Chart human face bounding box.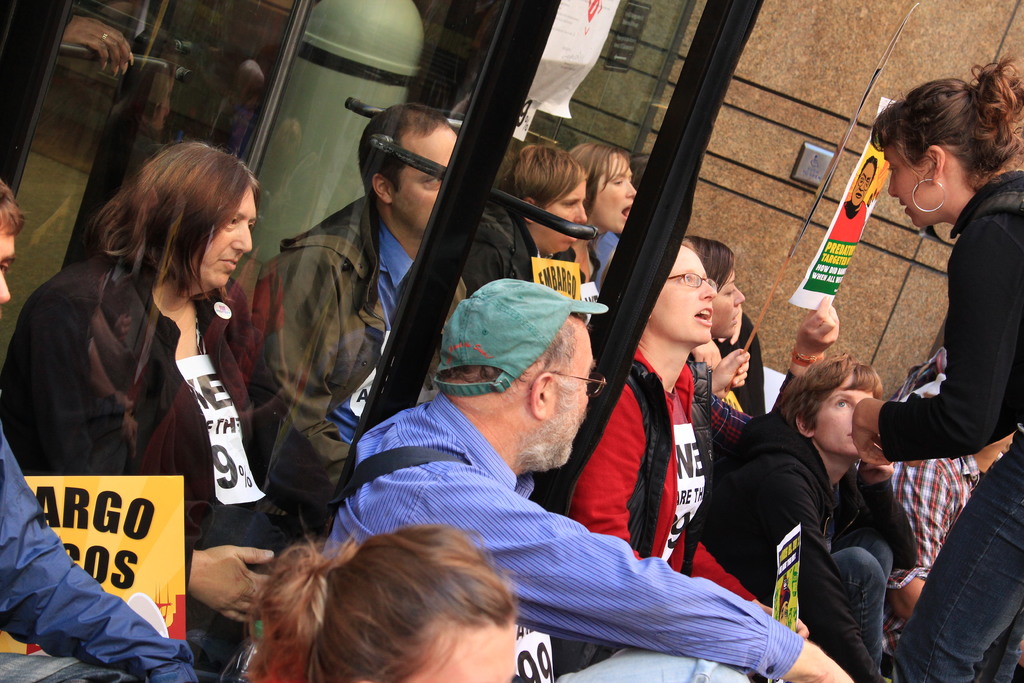
Charted: region(186, 179, 273, 288).
